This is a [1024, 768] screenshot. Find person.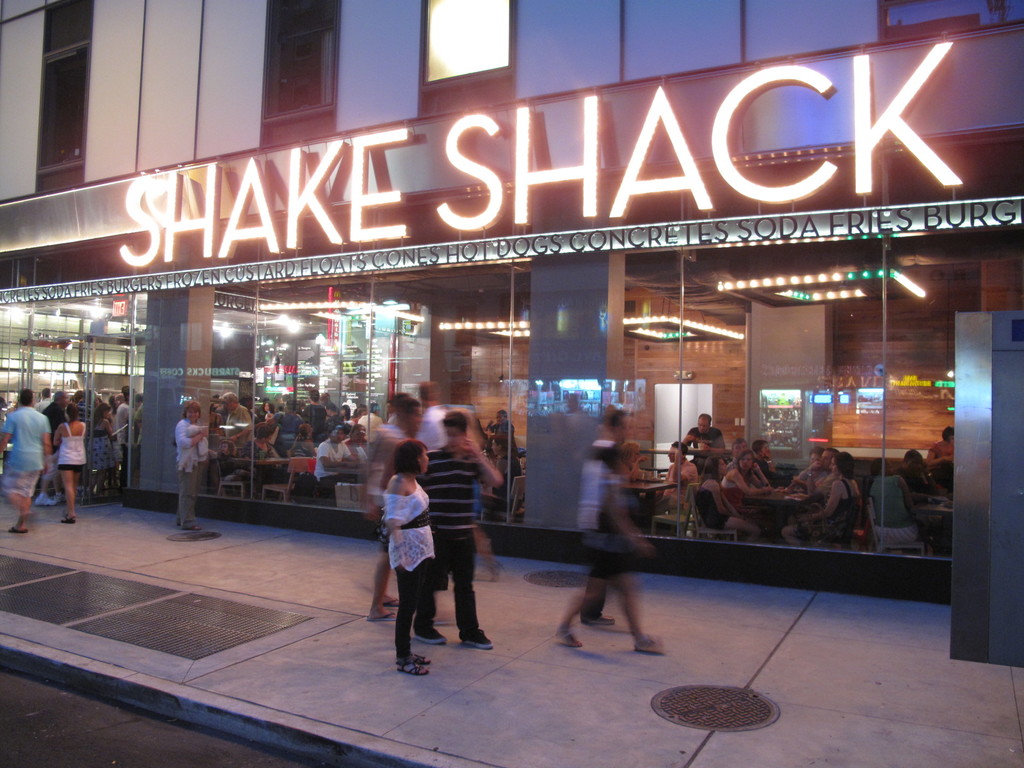
Bounding box: pyautogui.locateOnScreen(564, 406, 657, 673).
